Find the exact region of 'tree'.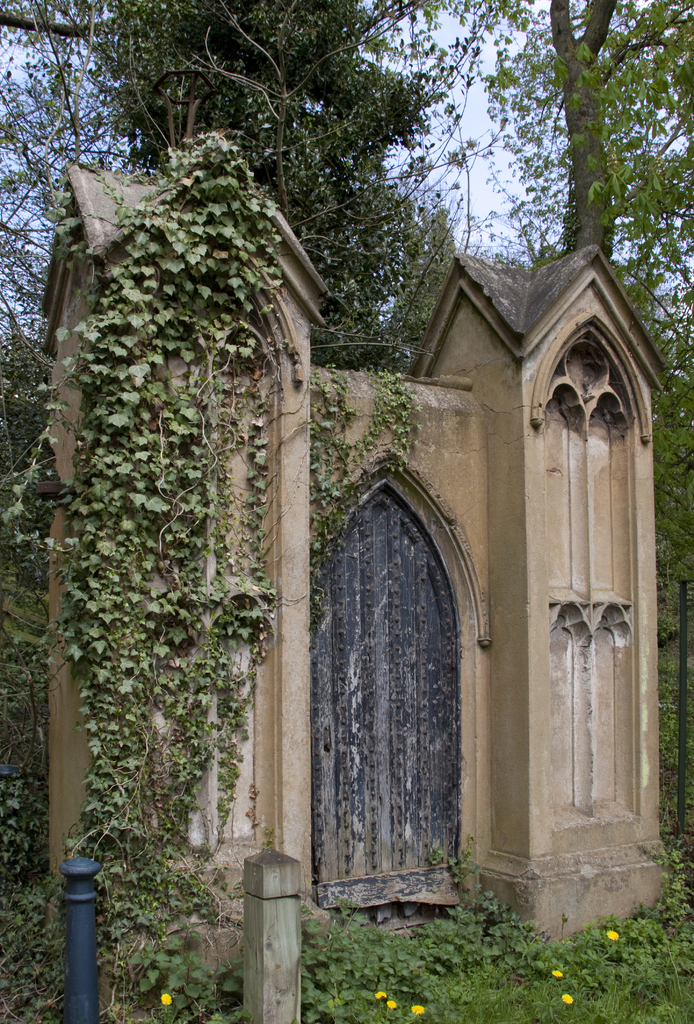
Exact region: (x1=0, y1=0, x2=693, y2=826).
